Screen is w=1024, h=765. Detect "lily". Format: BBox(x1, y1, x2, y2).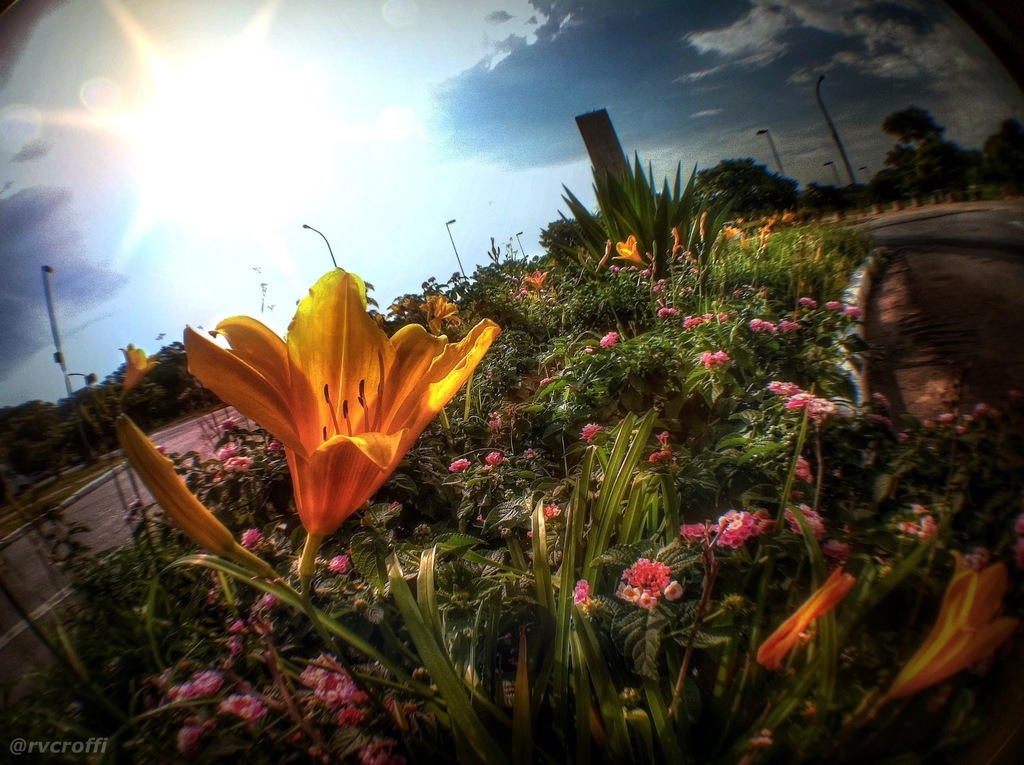
BBox(118, 341, 161, 396).
